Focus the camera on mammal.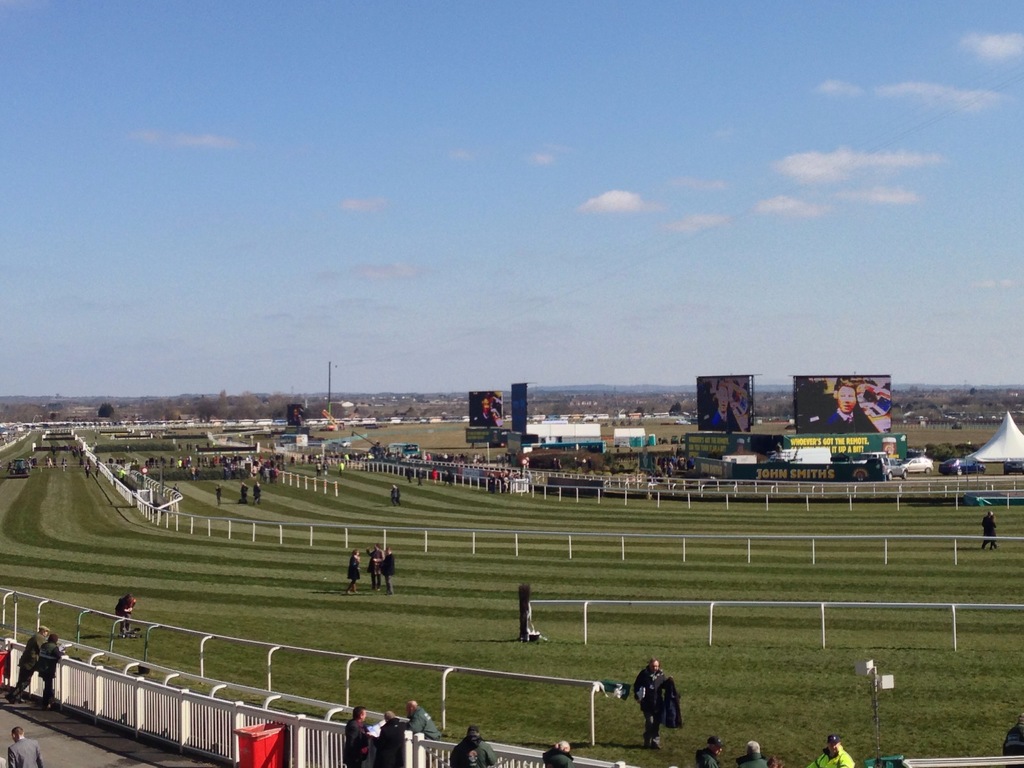
Focus region: pyautogui.locateOnScreen(324, 462, 329, 476).
